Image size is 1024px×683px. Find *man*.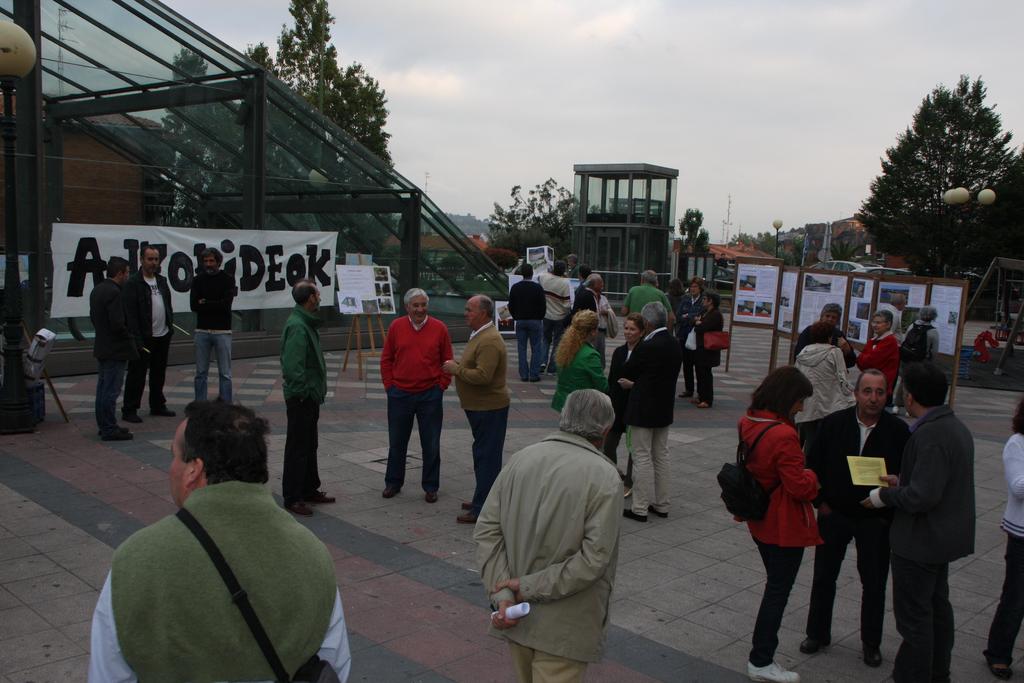
left=444, top=292, right=511, bottom=530.
